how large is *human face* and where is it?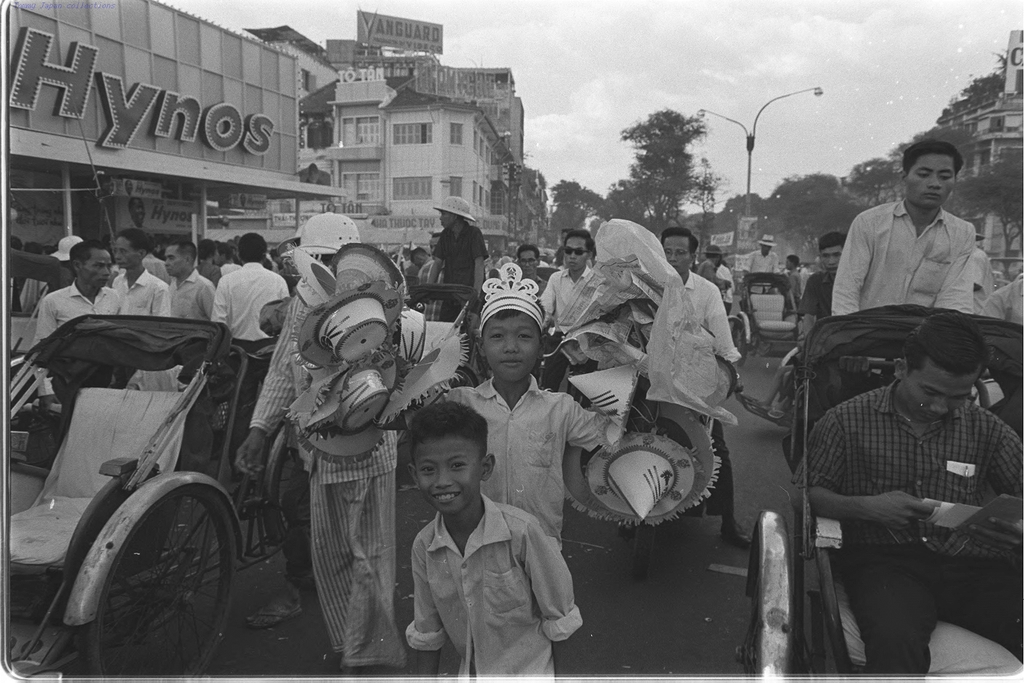
Bounding box: 429,237,439,258.
